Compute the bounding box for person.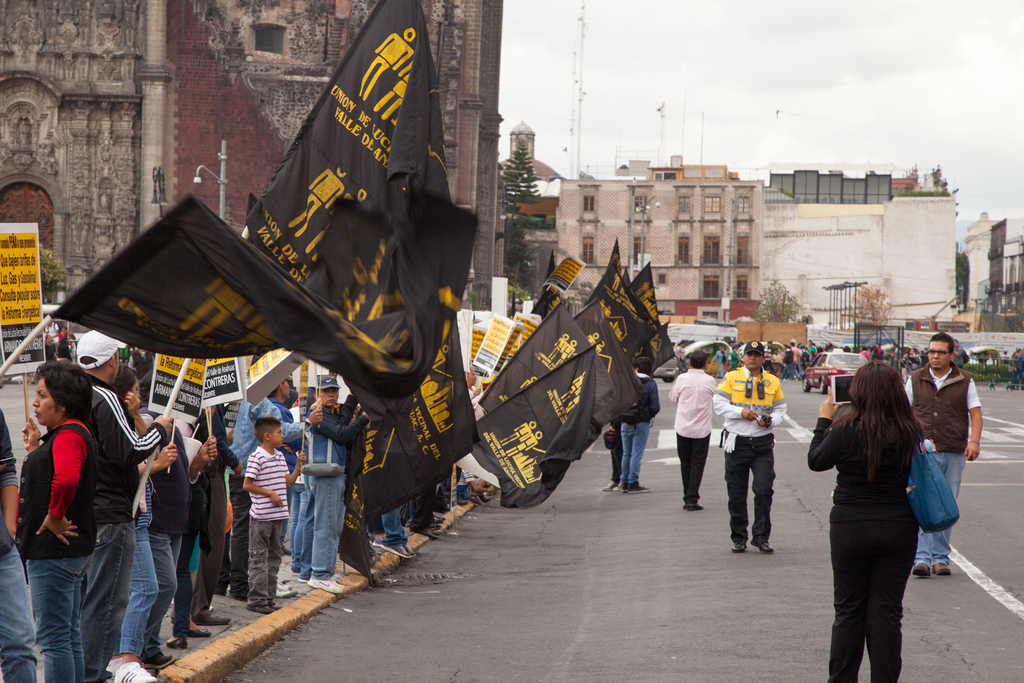
(x1=808, y1=361, x2=926, y2=682).
